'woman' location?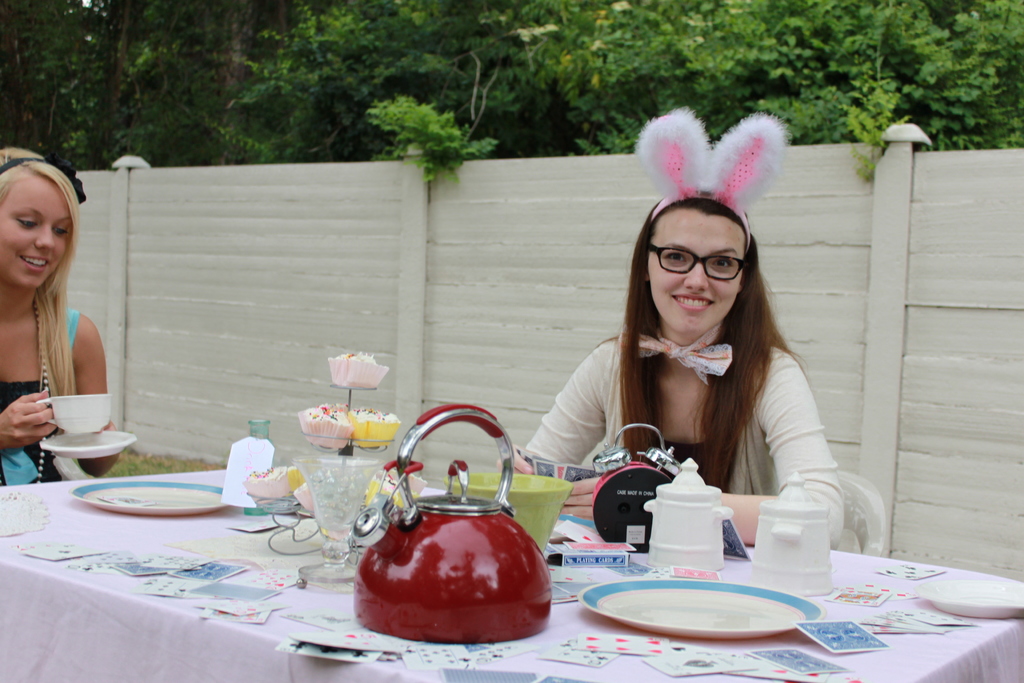
0:143:124:488
